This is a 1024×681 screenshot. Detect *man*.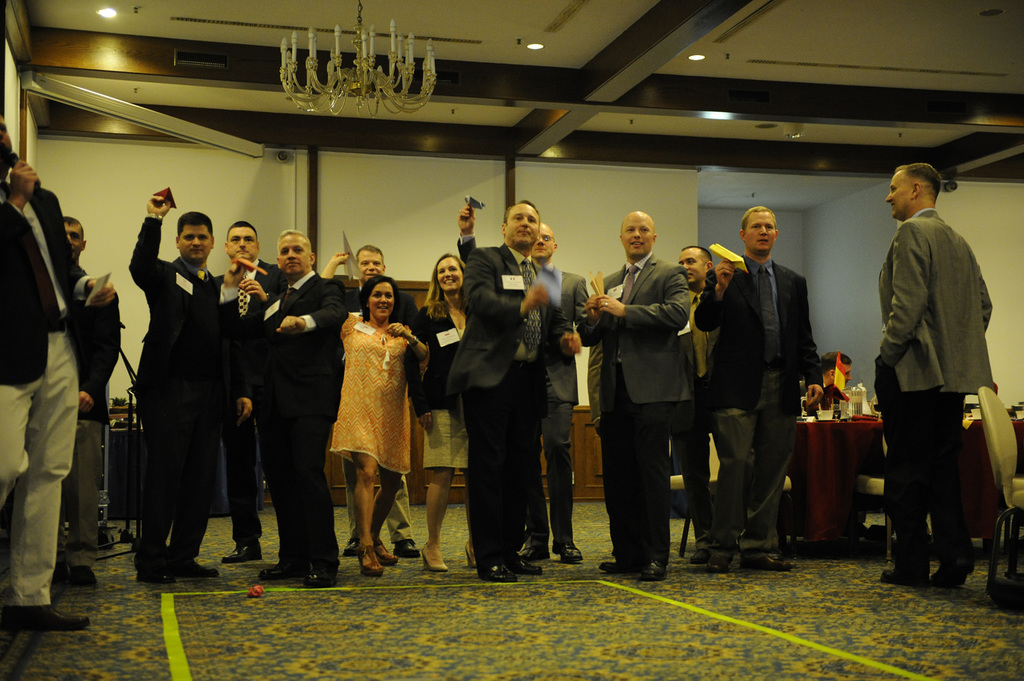
(584, 207, 692, 581).
